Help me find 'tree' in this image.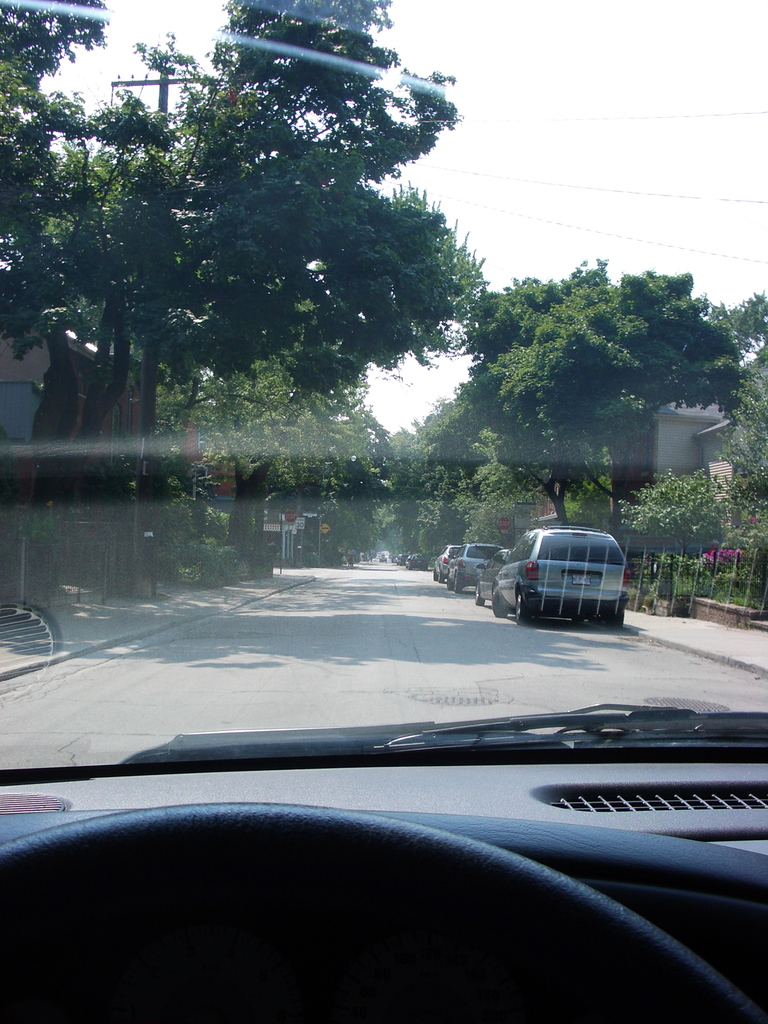
Found it: crop(700, 281, 767, 500).
